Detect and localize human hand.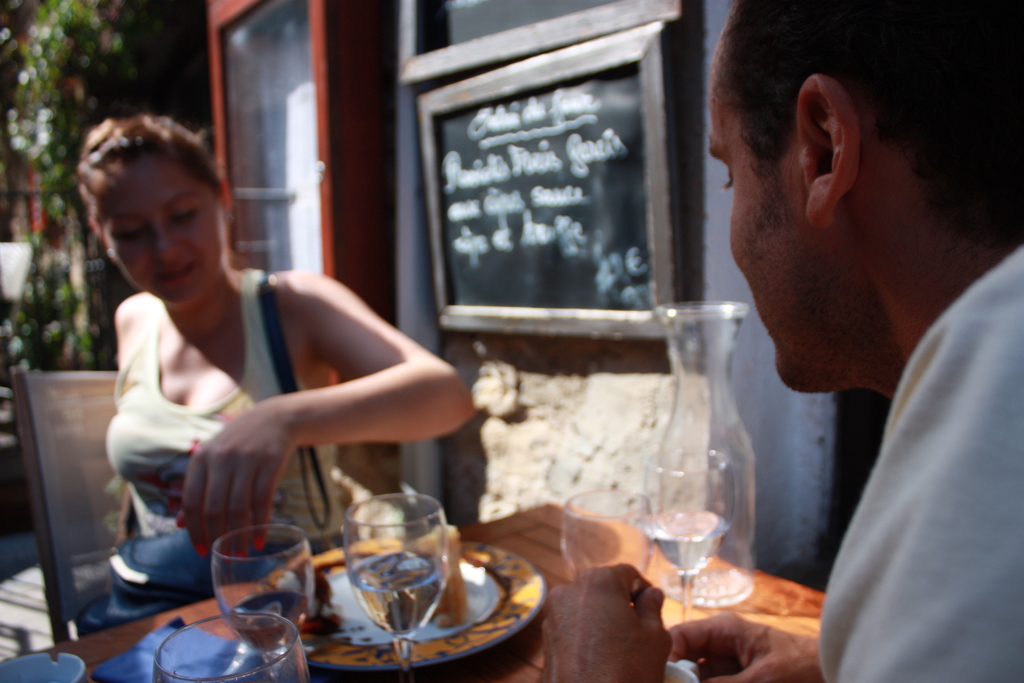
Localized at {"left": 536, "top": 561, "right": 674, "bottom": 682}.
